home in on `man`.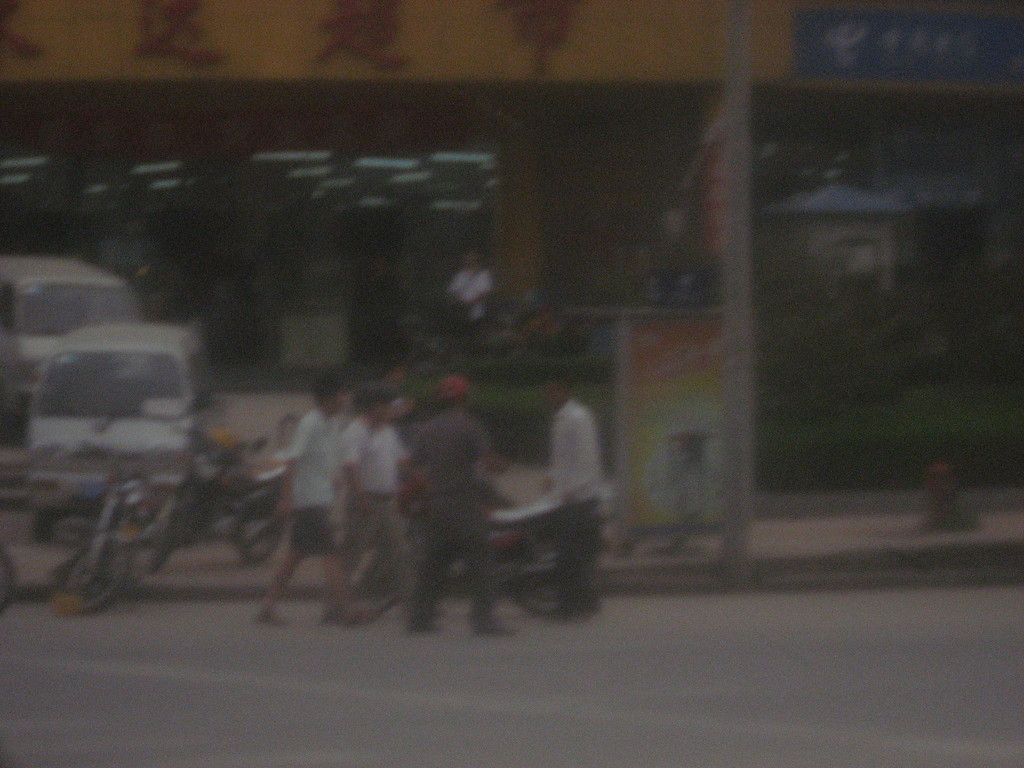
Homed in at [x1=409, y1=369, x2=520, y2=634].
